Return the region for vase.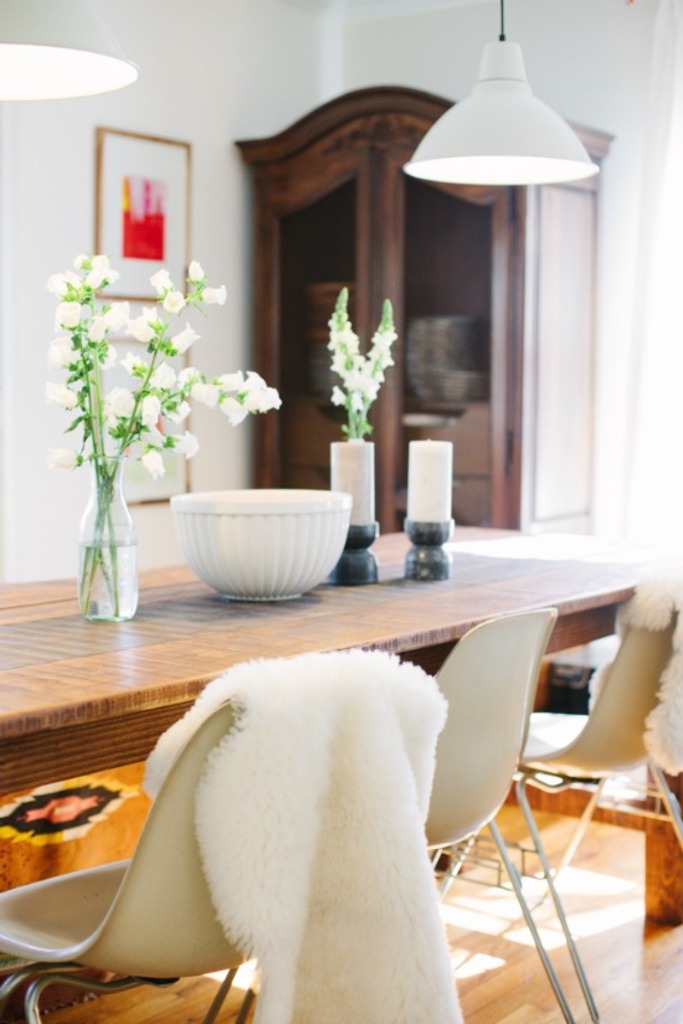
{"x1": 73, "y1": 451, "x2": 142, "y2": 624}.
